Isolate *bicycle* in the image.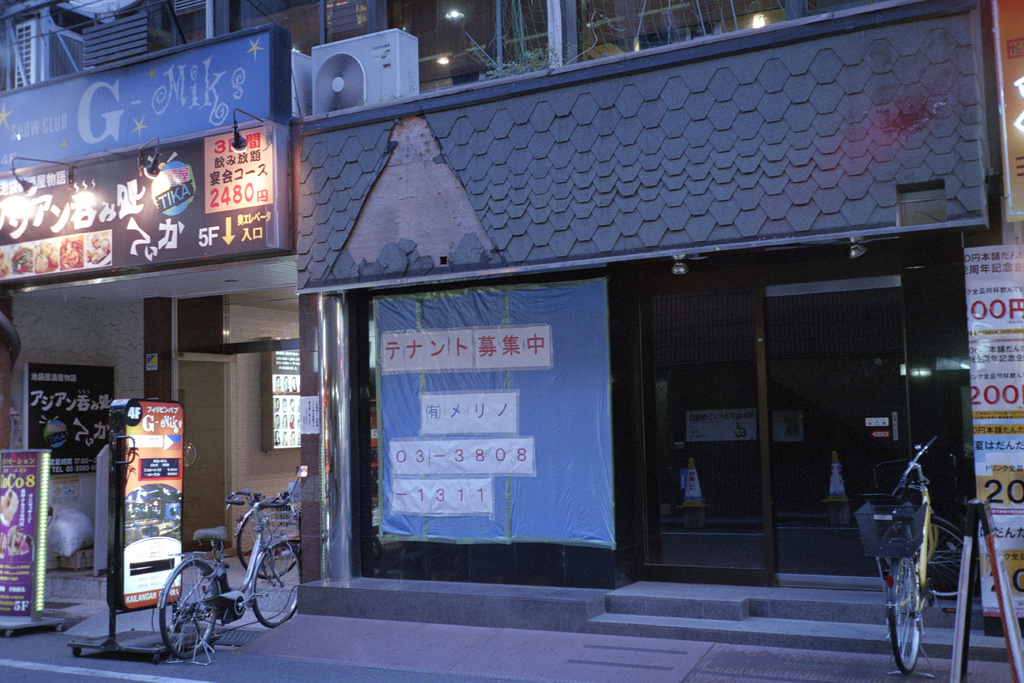
Isolated region: region(872, 434, 980, 675).
